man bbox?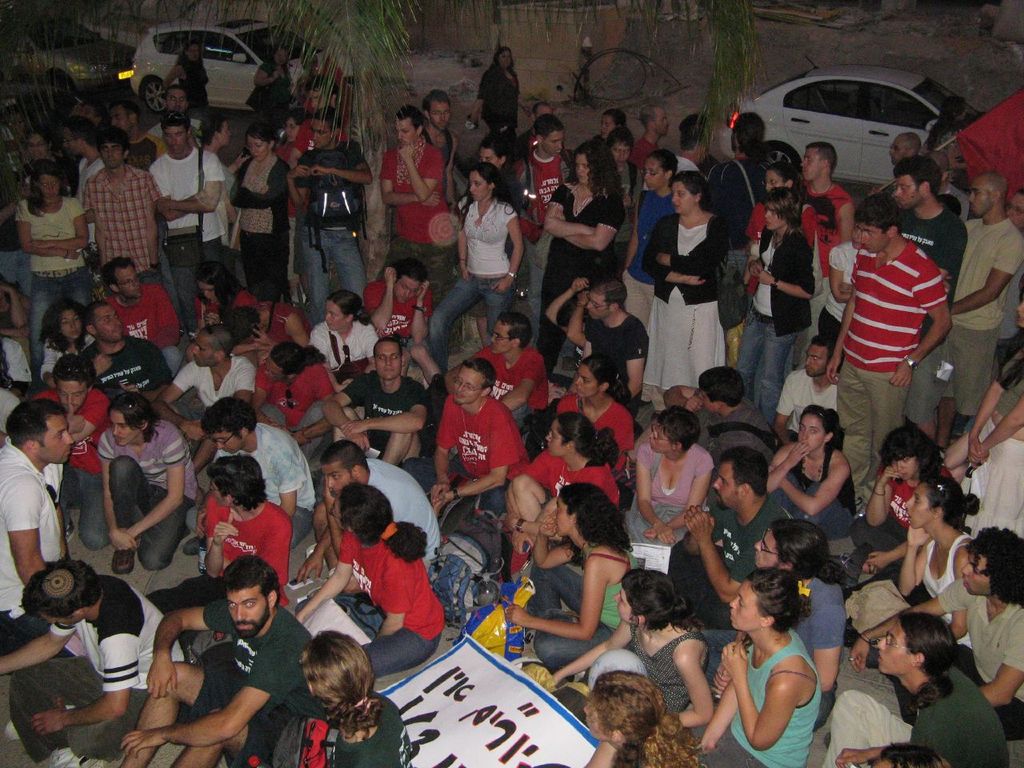
179 393 315 561
